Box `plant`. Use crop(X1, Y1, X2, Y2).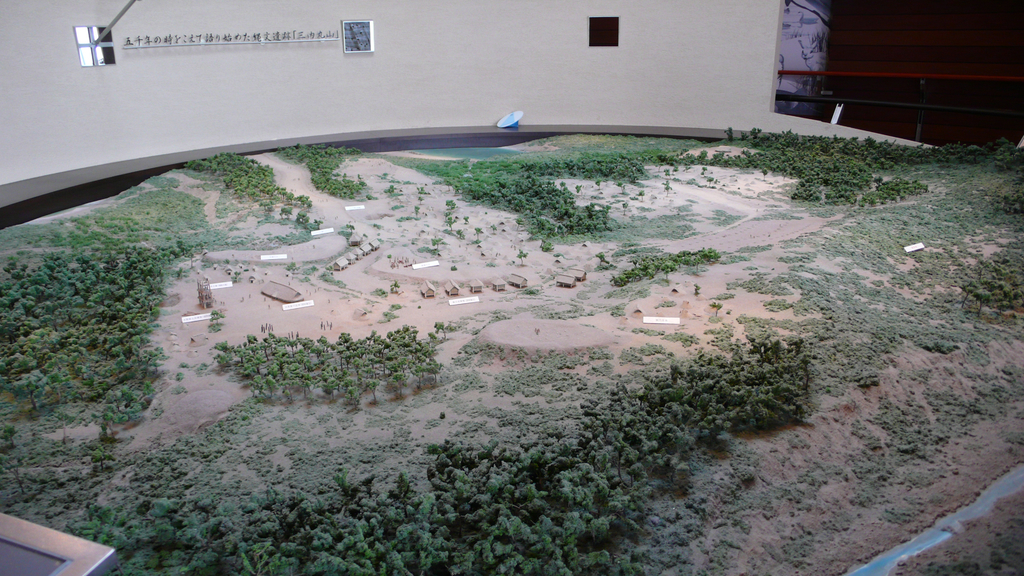
crop(390, 305, 400, 312).
